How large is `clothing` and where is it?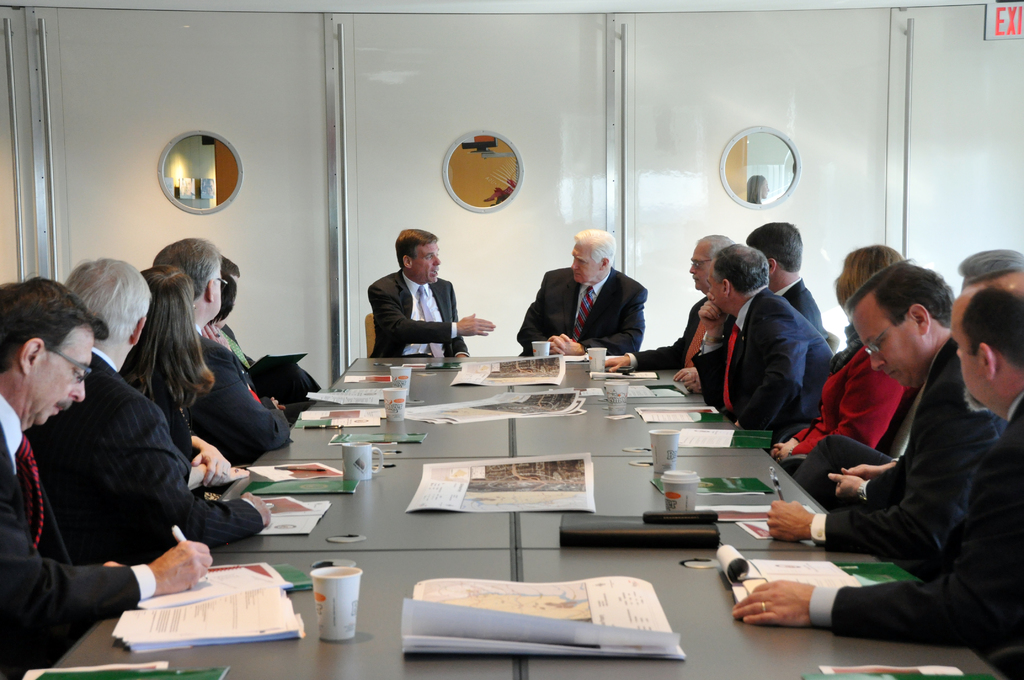
Bounding box: bbox=(366, 270, 470, 357).
